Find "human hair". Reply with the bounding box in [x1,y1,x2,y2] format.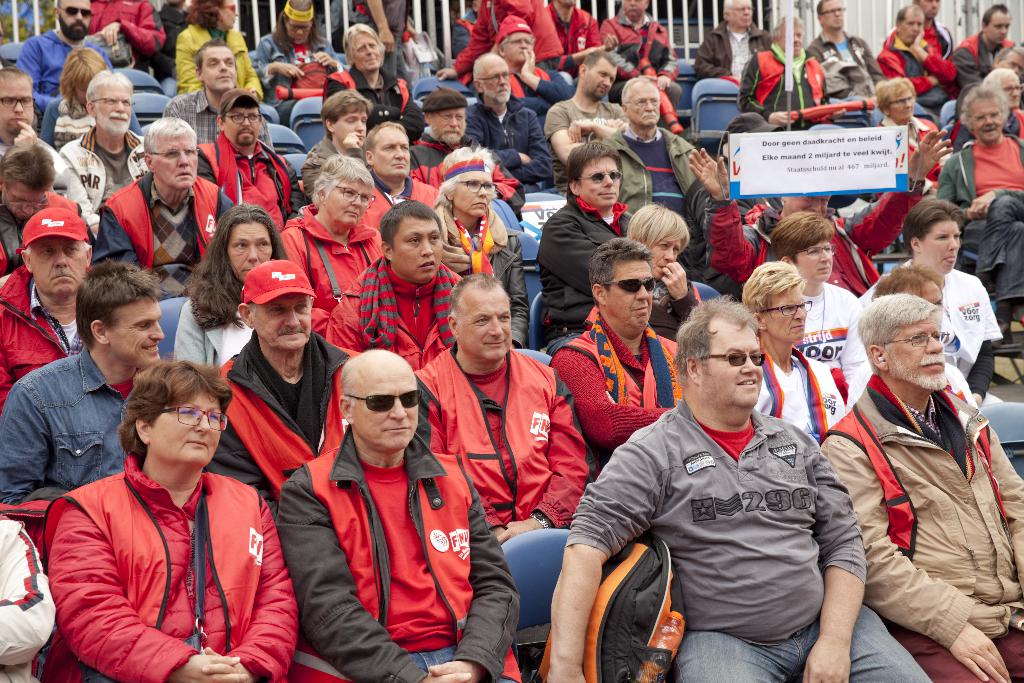
[433,147,494,189].
